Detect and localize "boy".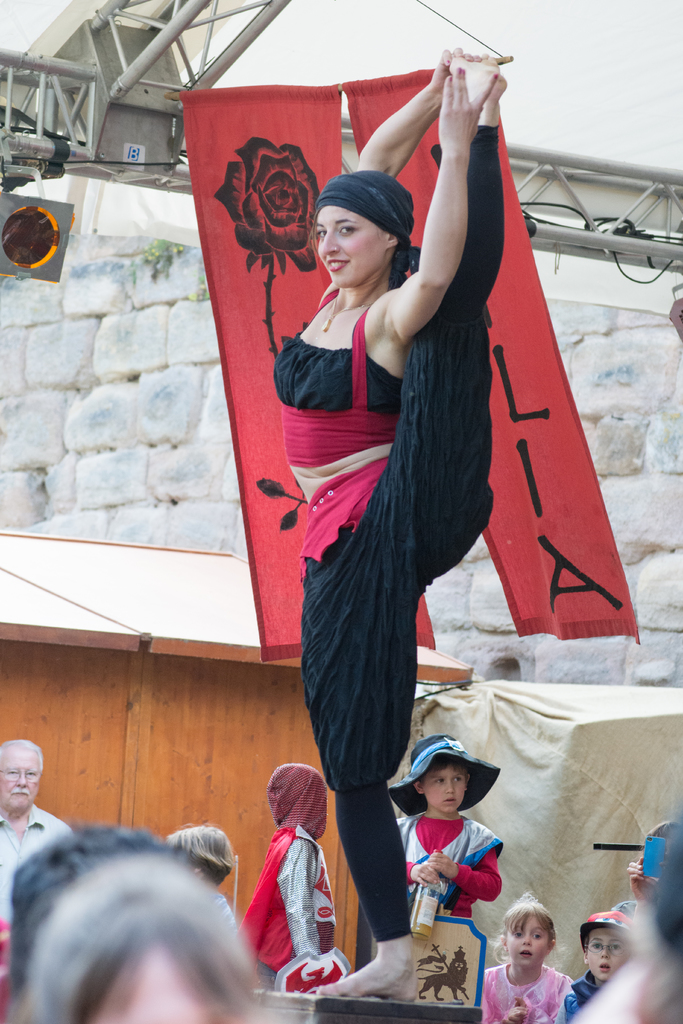
Localized at bbox=[561, 910, 661, 1023].
